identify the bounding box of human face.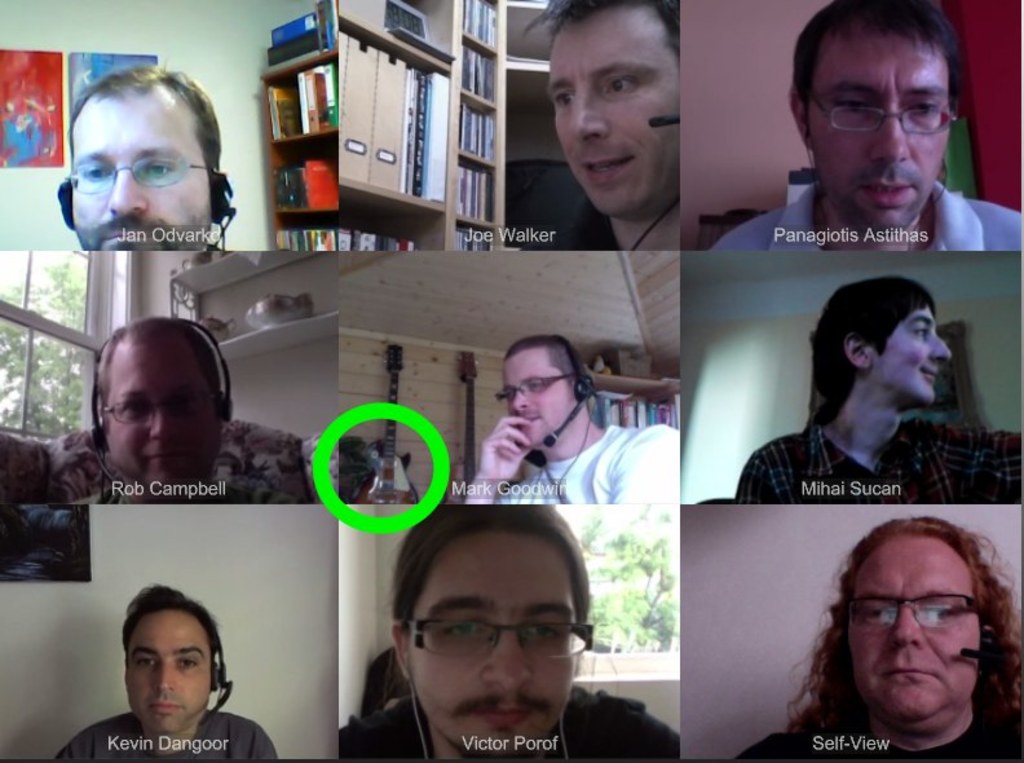
region(100, 338, 217, 489).
